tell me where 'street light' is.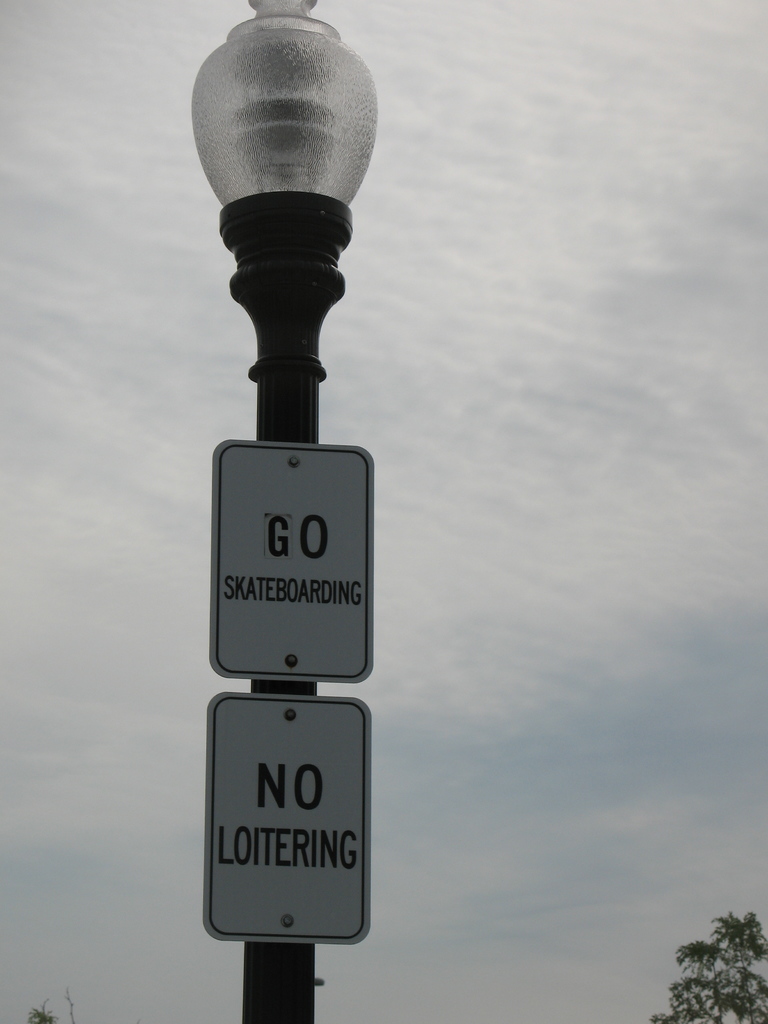
'street light' is at locate(182, 0, 380, 1023).
